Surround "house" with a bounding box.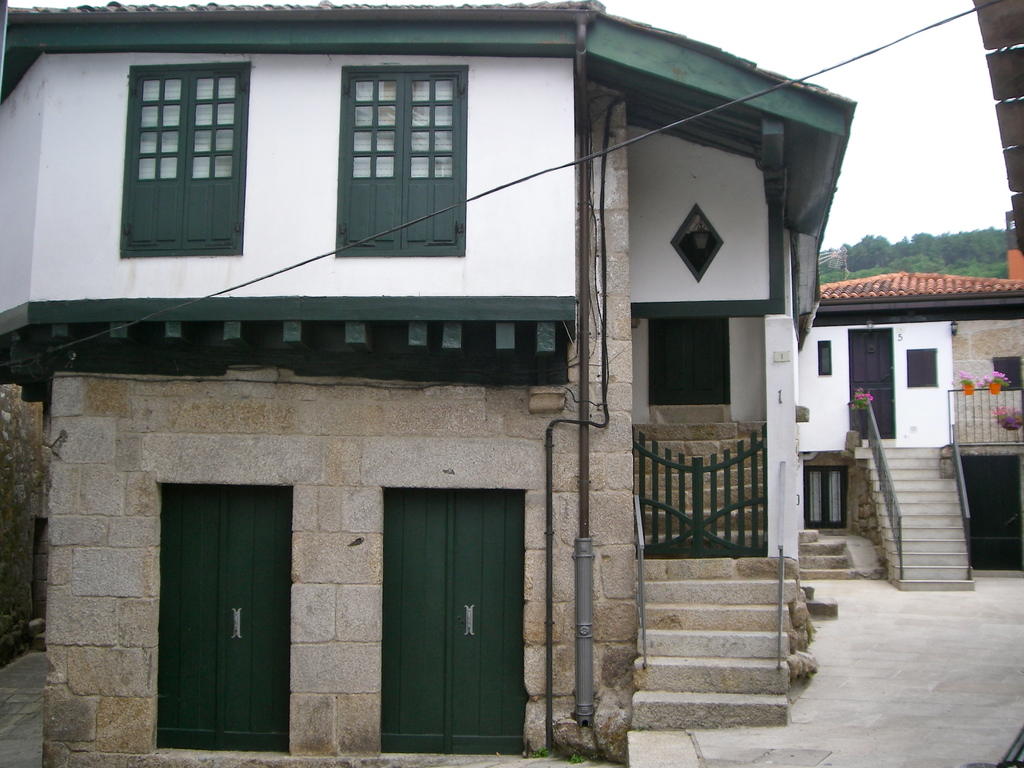
locate(0, 3, 856, 762).
